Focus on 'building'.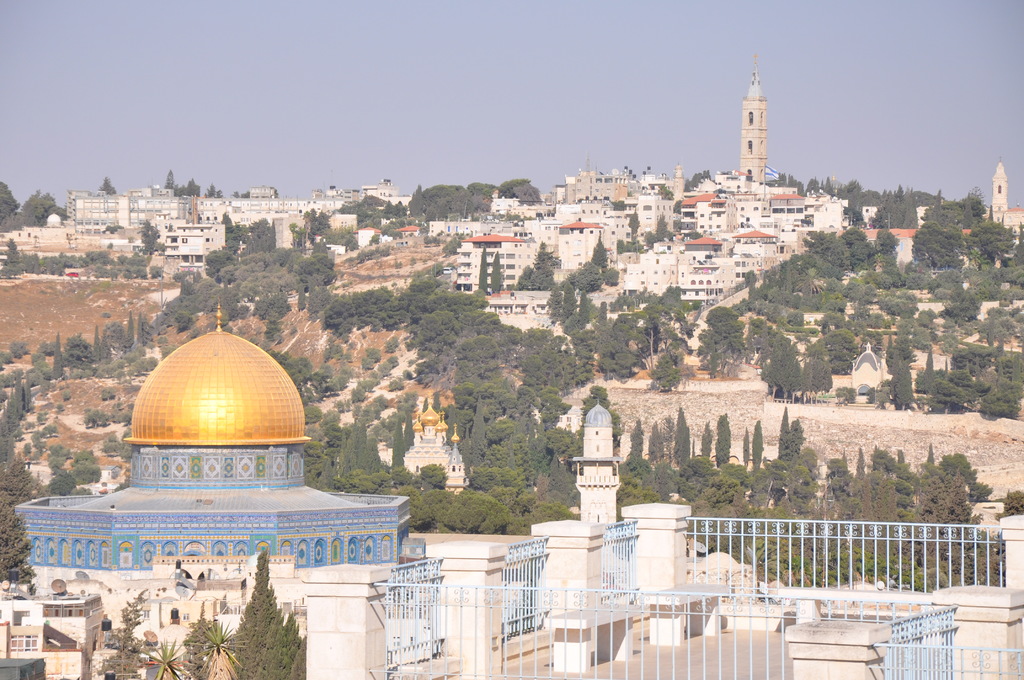
Focused at region(554, 196, 677, 254).
